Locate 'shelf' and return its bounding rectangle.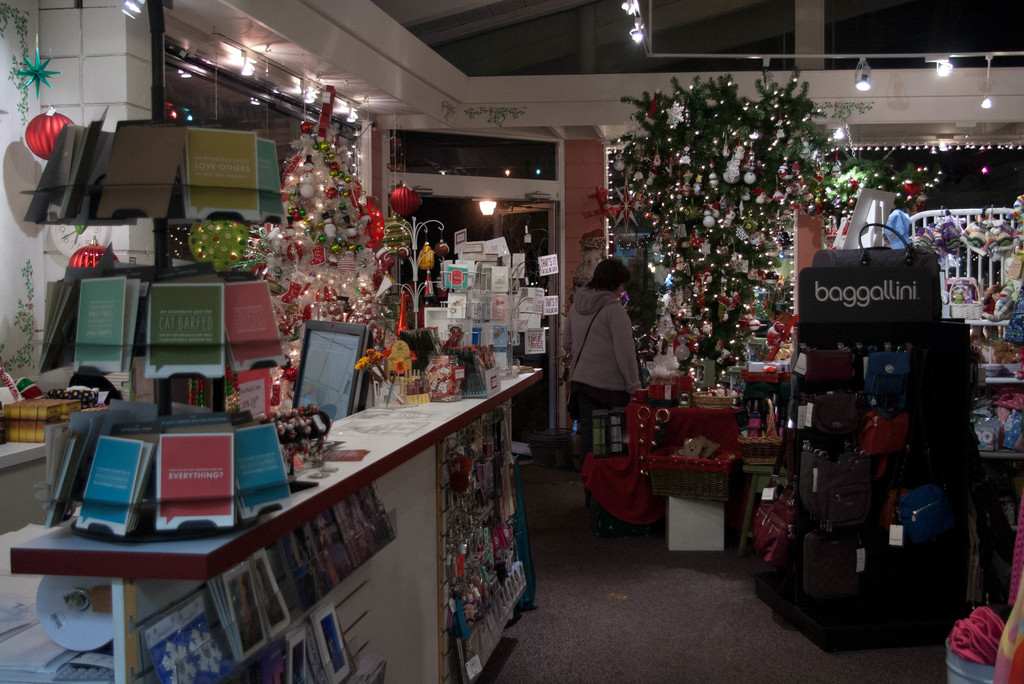
[947, 198, 1023, 503].
